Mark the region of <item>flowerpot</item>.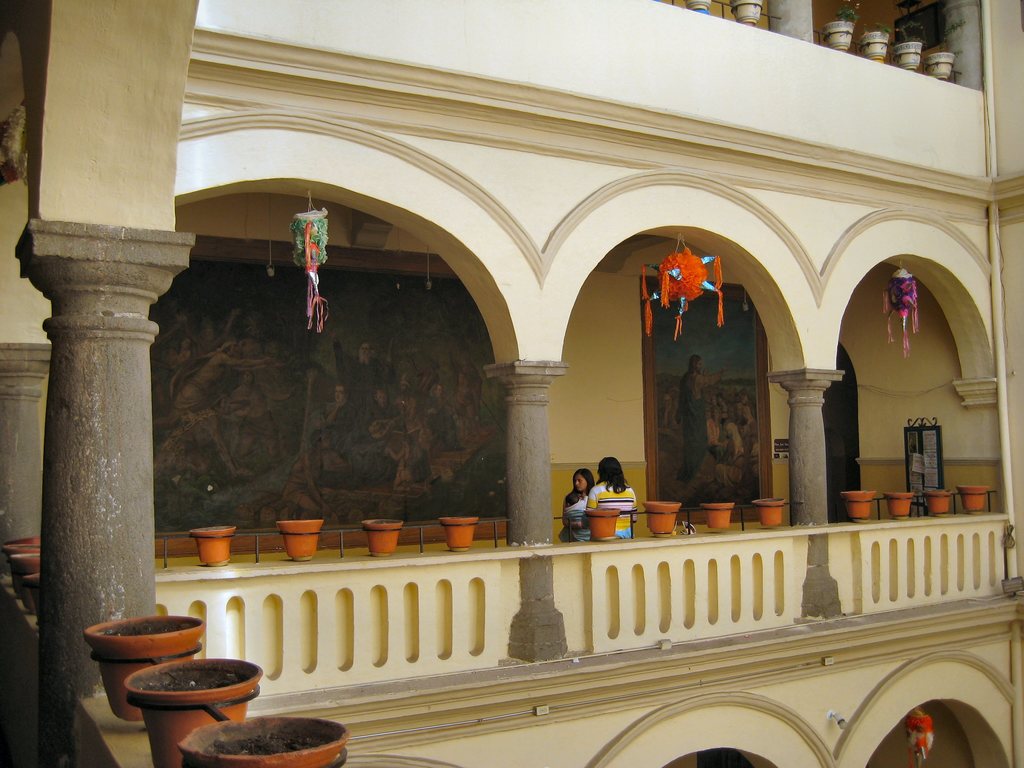
Region: left=82, top=612, right=204, bottom=722.
